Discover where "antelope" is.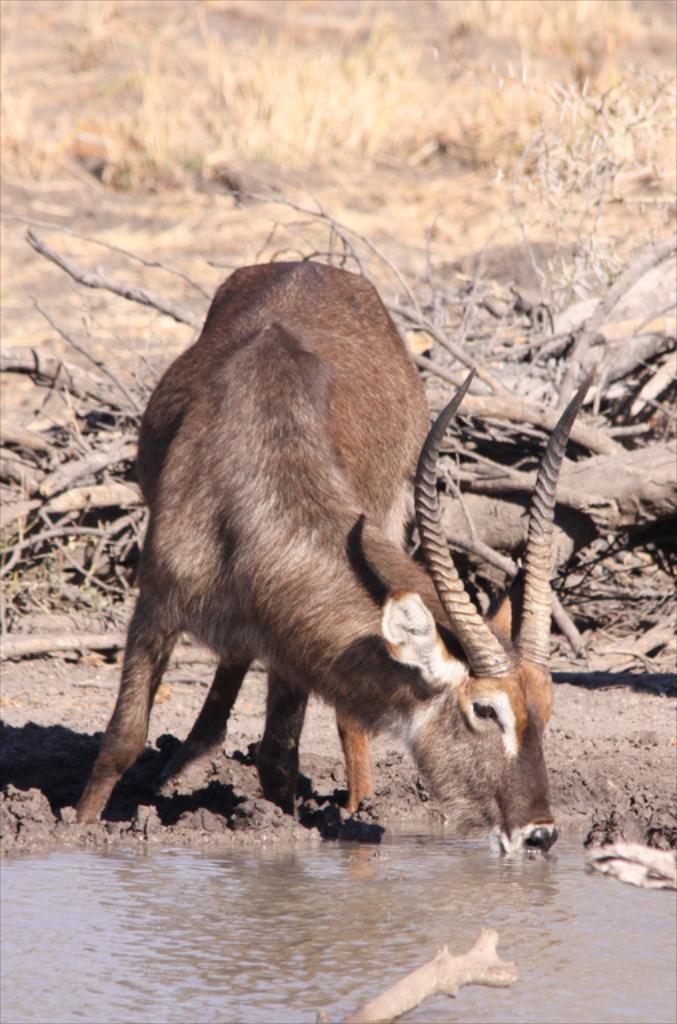
Discovered at Rect(71, 260, 597, 857).
